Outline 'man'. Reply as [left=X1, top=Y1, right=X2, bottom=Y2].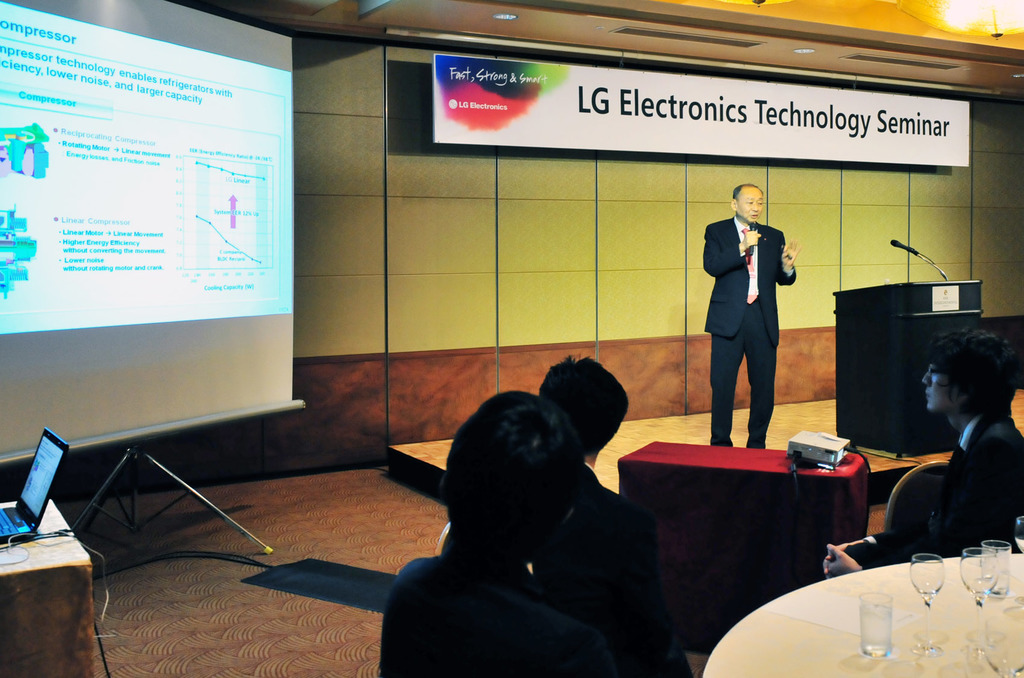
[left=432, top=358, right=691, bottom=677].
